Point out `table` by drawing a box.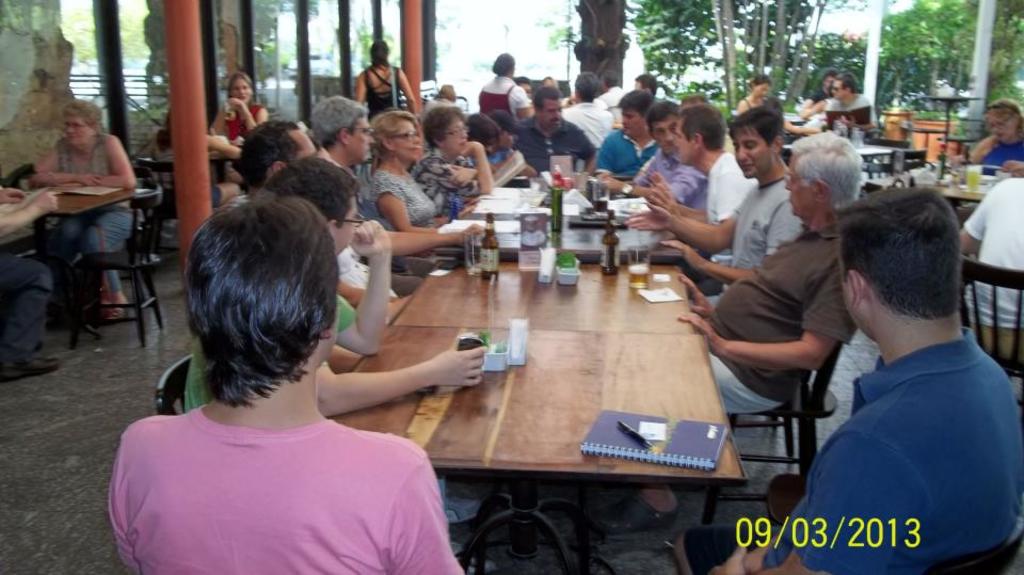
331,186,745,484.
